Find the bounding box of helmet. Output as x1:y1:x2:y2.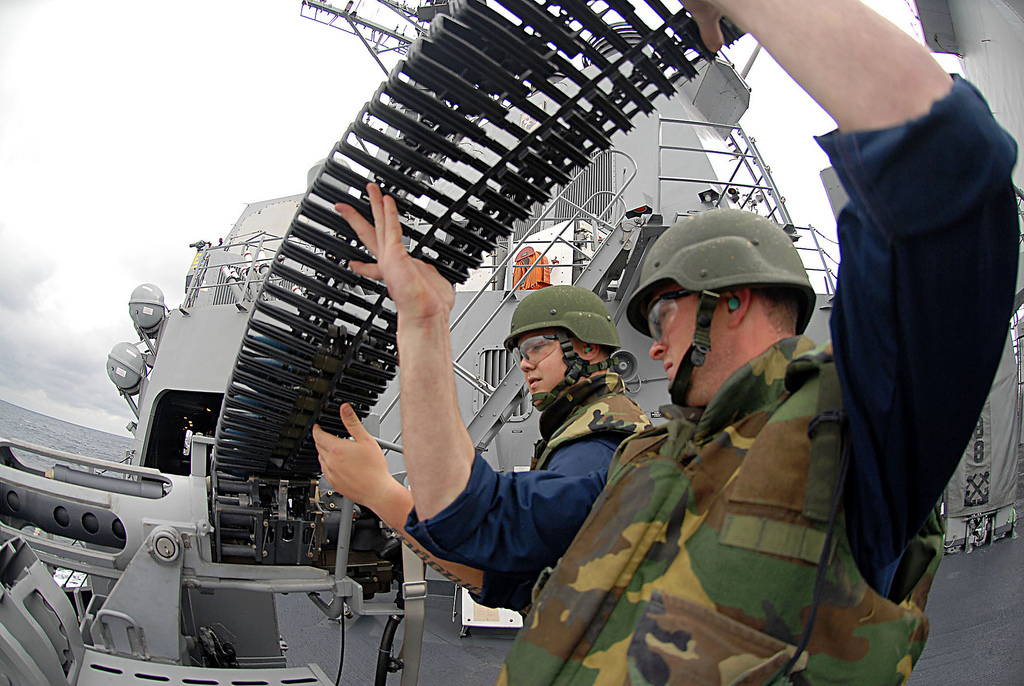
123:284:172:332.
